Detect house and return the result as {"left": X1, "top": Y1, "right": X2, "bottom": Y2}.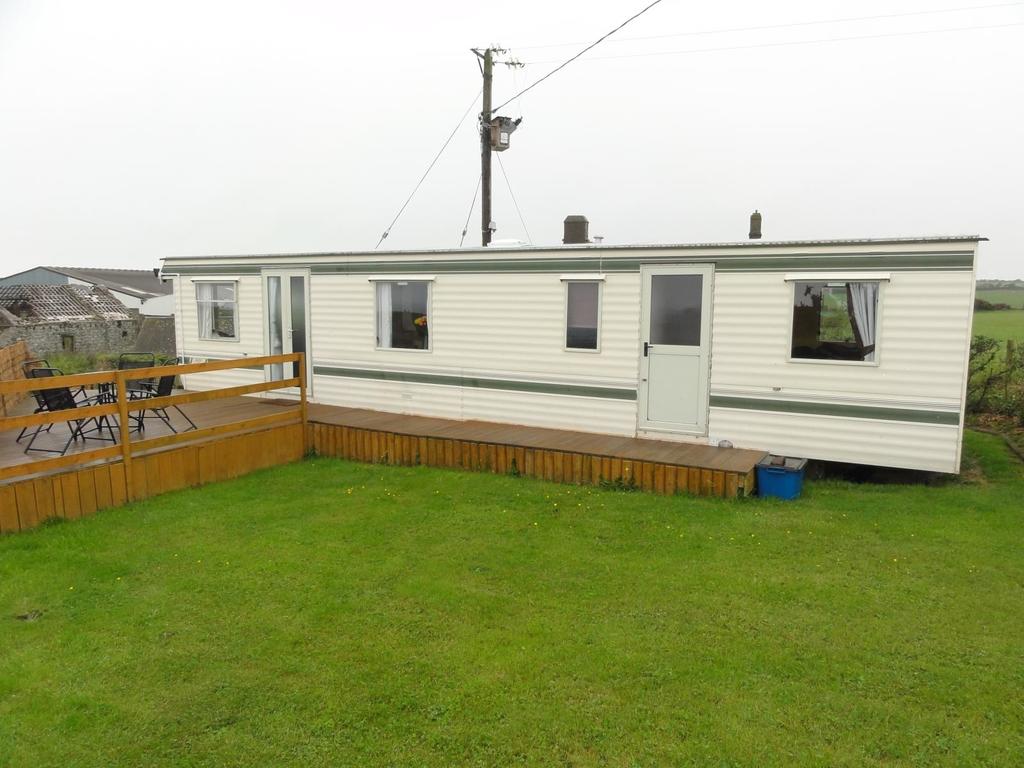
{"left": 157, "top": 207, "right": 985, "bottom": 481}.
